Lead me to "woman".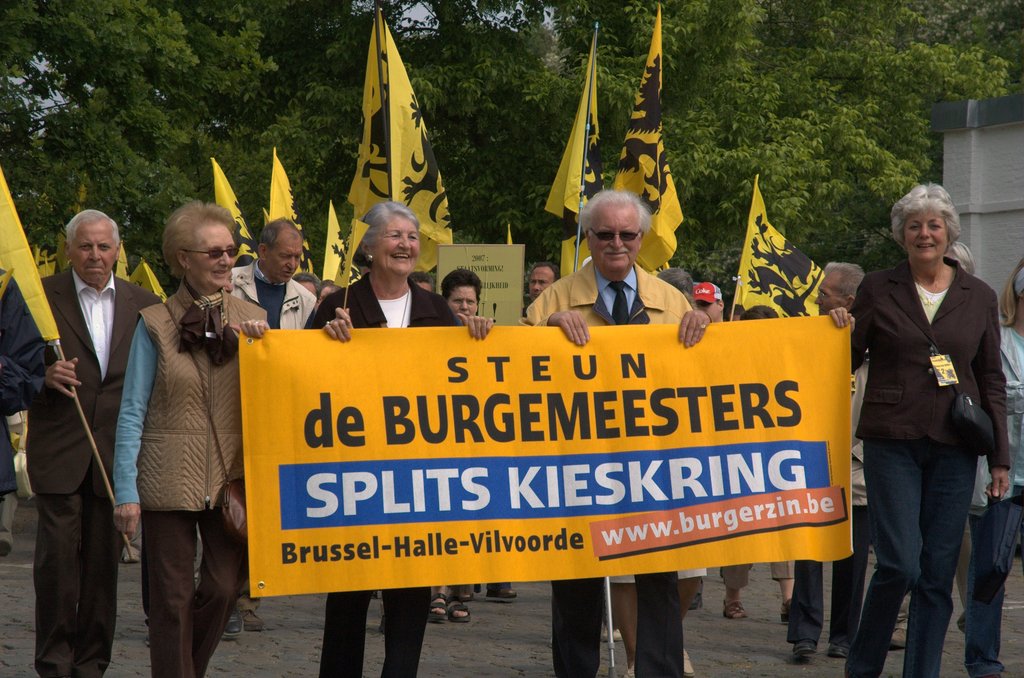
Lead to (left=965, top=253, right=1023, bottom=677).
